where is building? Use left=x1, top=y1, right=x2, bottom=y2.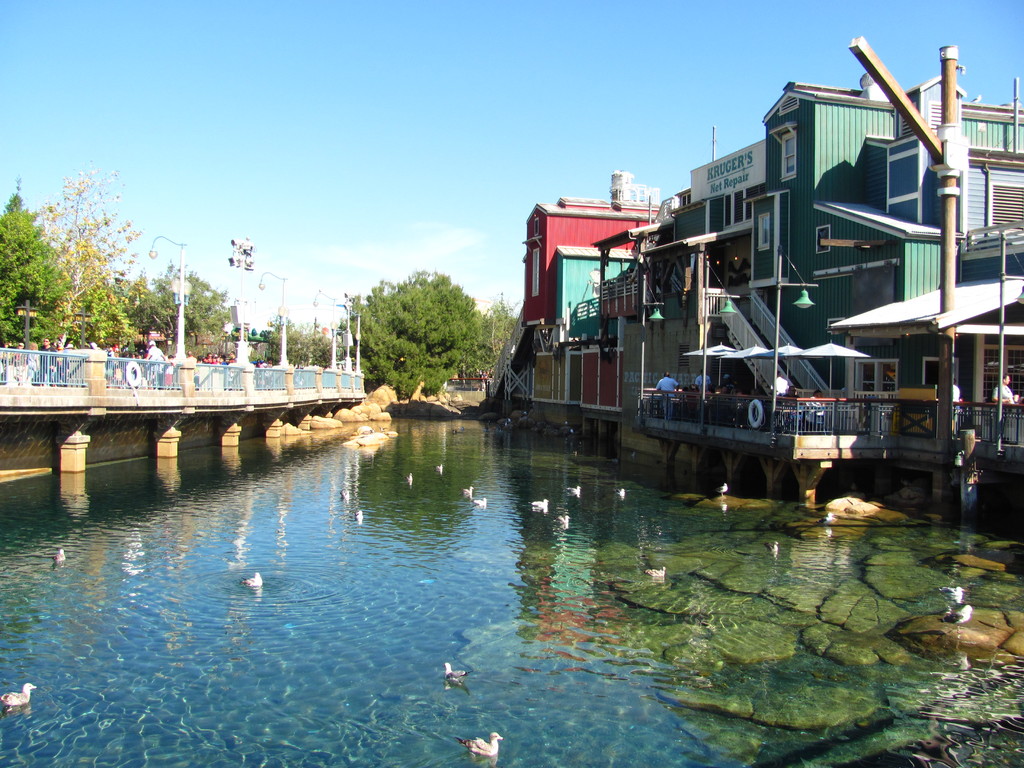
left=669, top=82, right=1023, bottom=471.
